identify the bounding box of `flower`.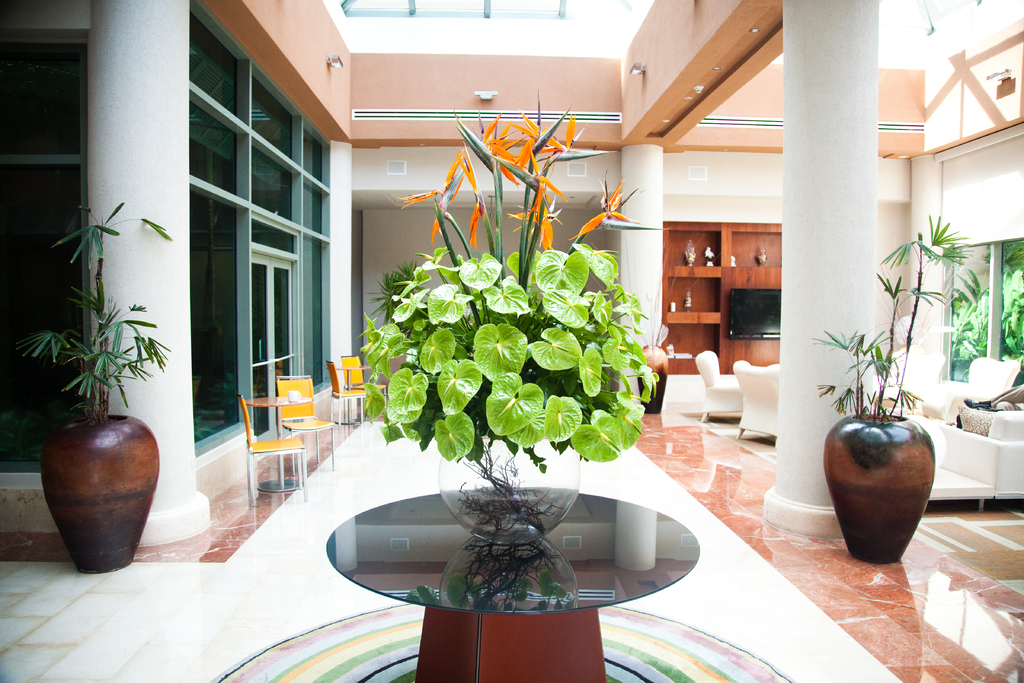
Rect(395, 152, 465, 241).
